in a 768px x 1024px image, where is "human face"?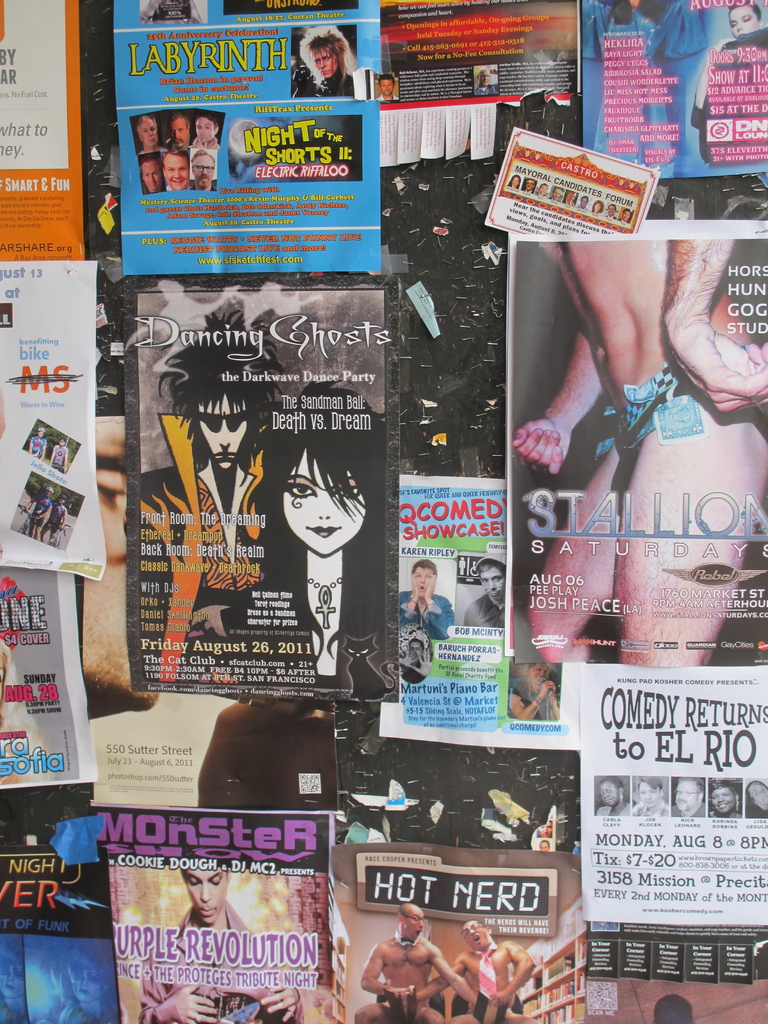
<bbox>181, 862, 230, 922</bbox>.
